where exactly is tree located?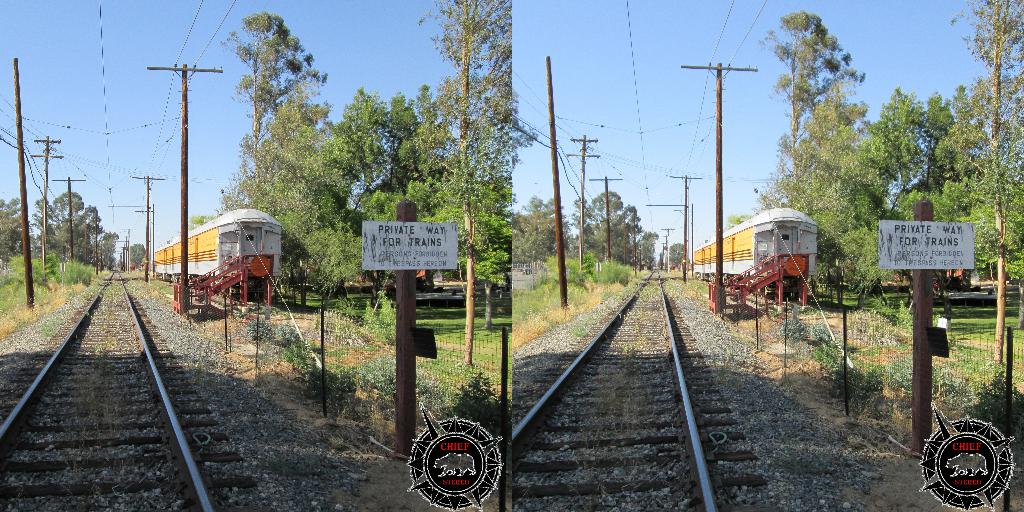
Its bounding box is <bbox>0, 184, 111, 272</bbox>.
